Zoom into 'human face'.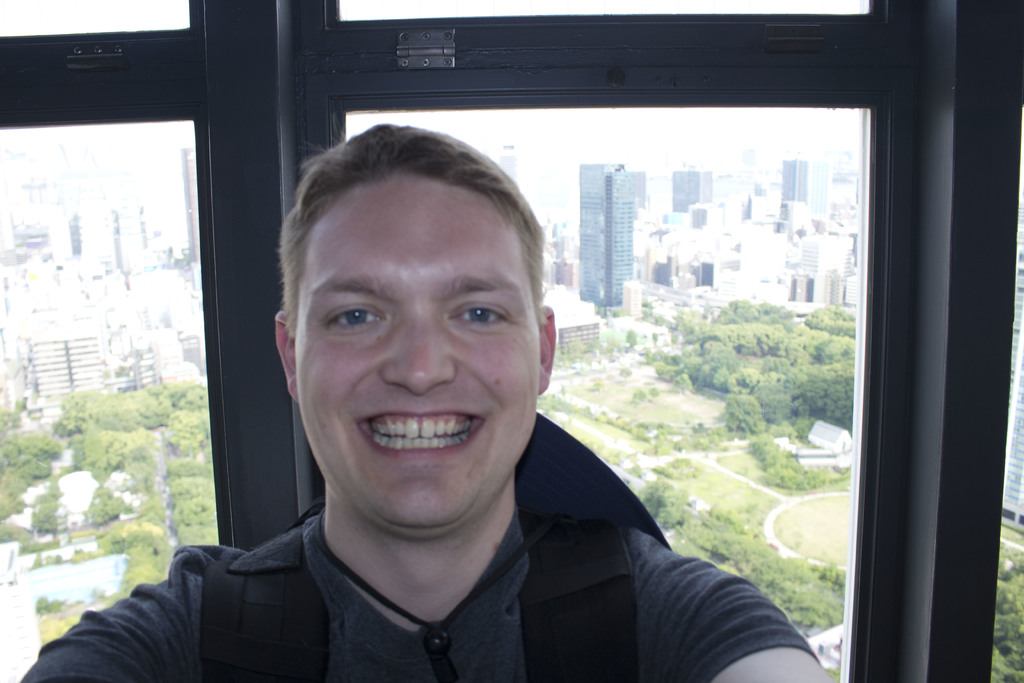
Zoom target: [294,183,540,534].
